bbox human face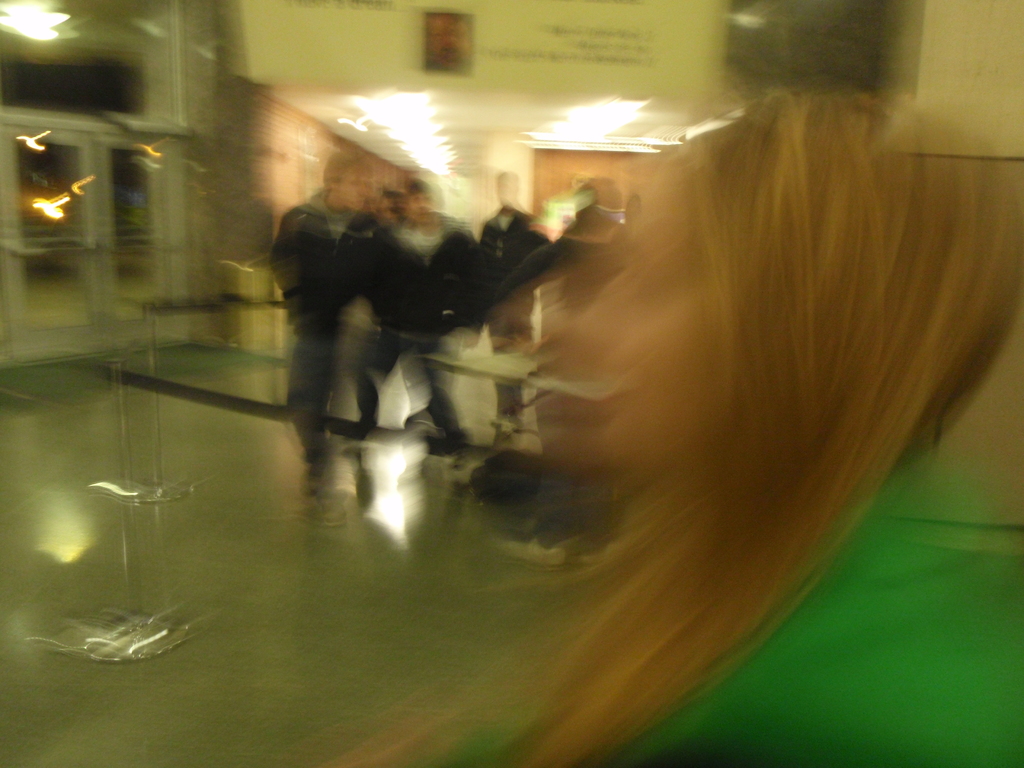
box(583, 175, 709, 465)
